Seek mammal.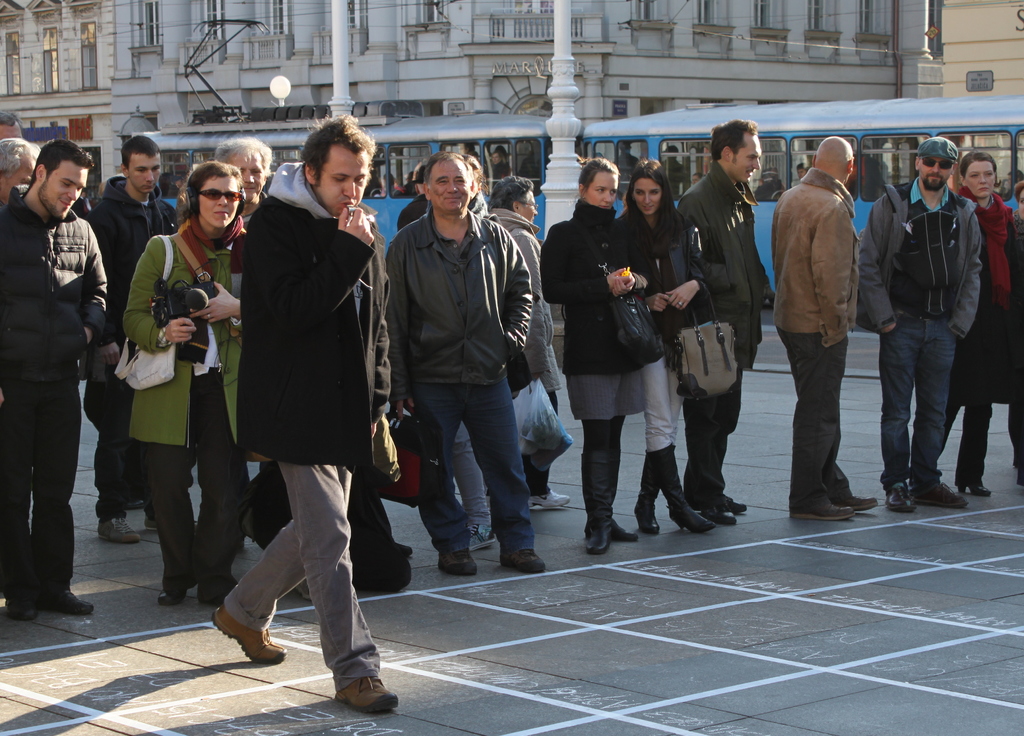
(960, 151, 1023, 496).
